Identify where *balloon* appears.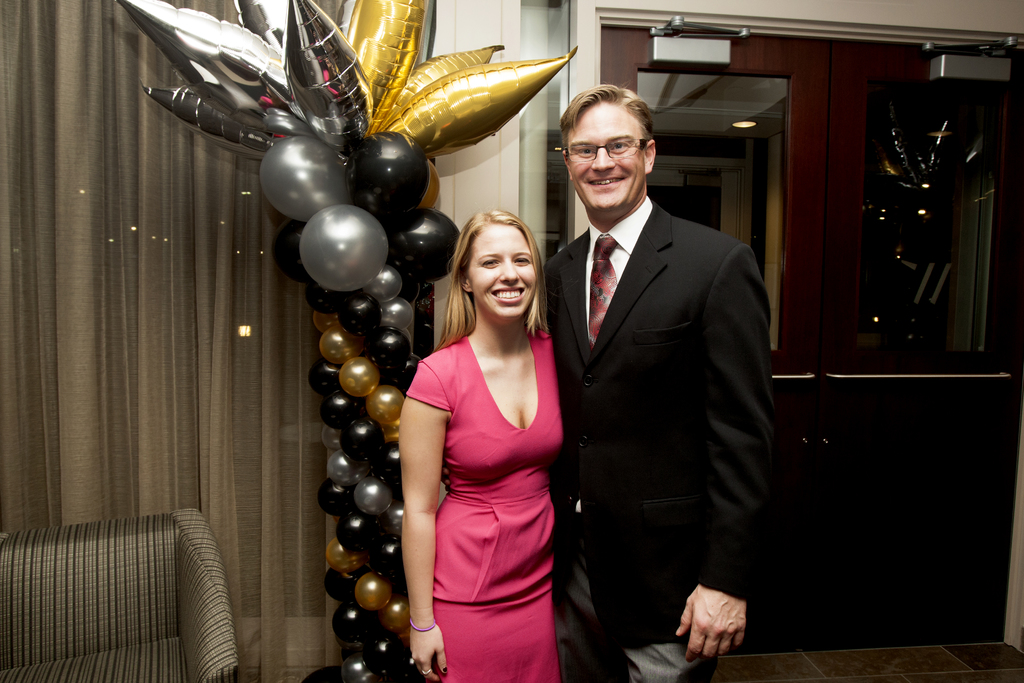
Appears at pyautogui.locateOnScreen(315, 313, 341, 333).
